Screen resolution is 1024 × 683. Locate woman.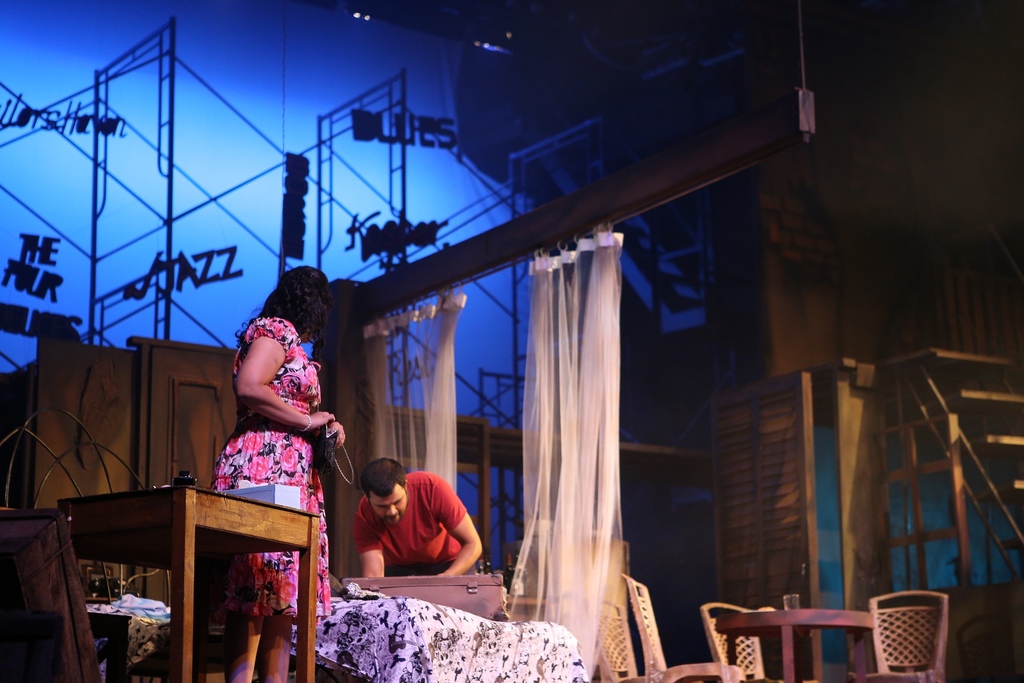
<box>212,263,346,682</box>.
